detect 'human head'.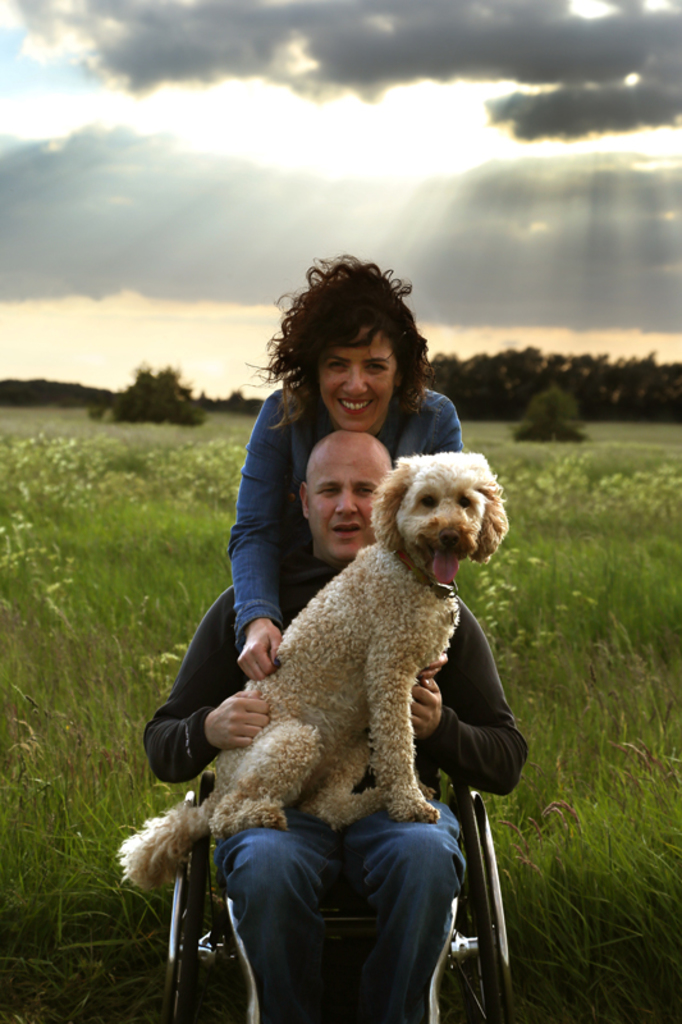
Detected at rect(244, 252, 434, 440).
